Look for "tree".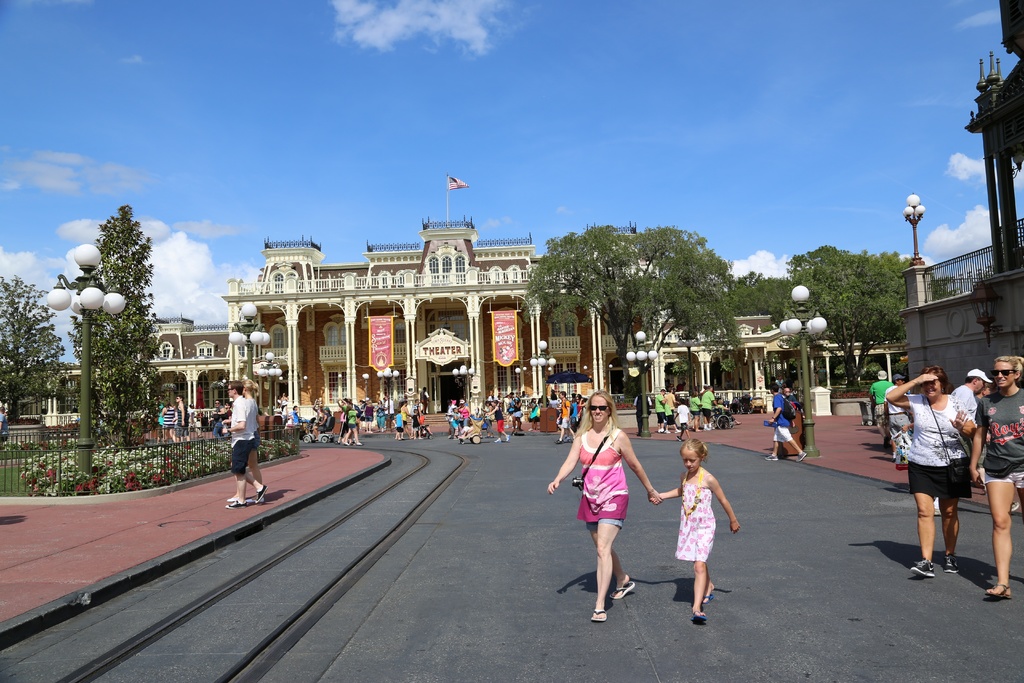
Found: bbox(56, 185, 164, 484).
